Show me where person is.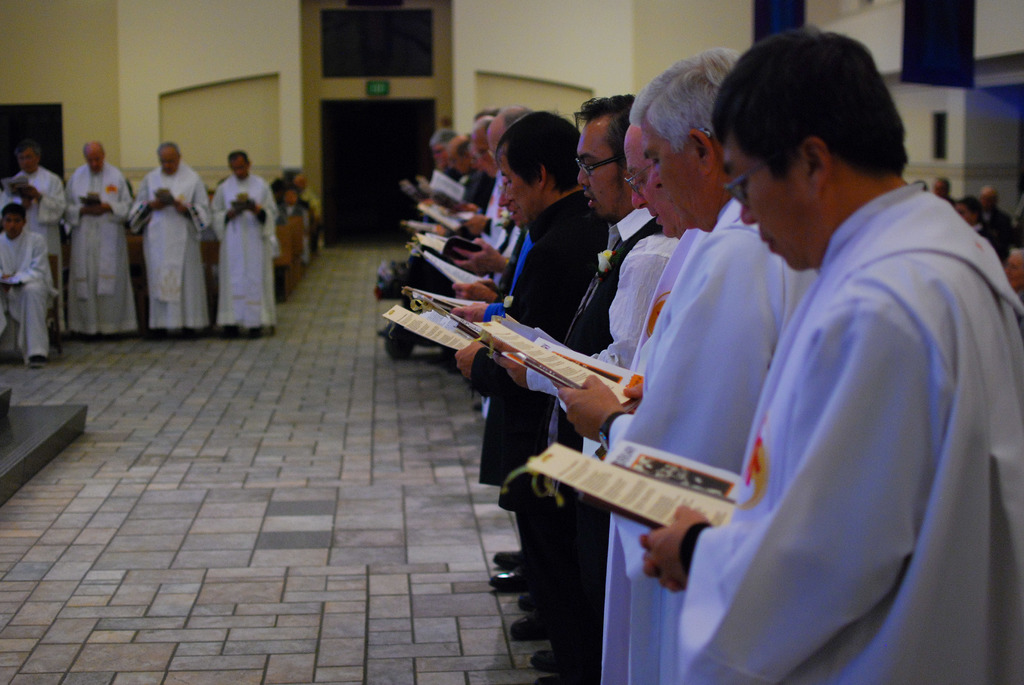
person is at 562 42 827 684.
